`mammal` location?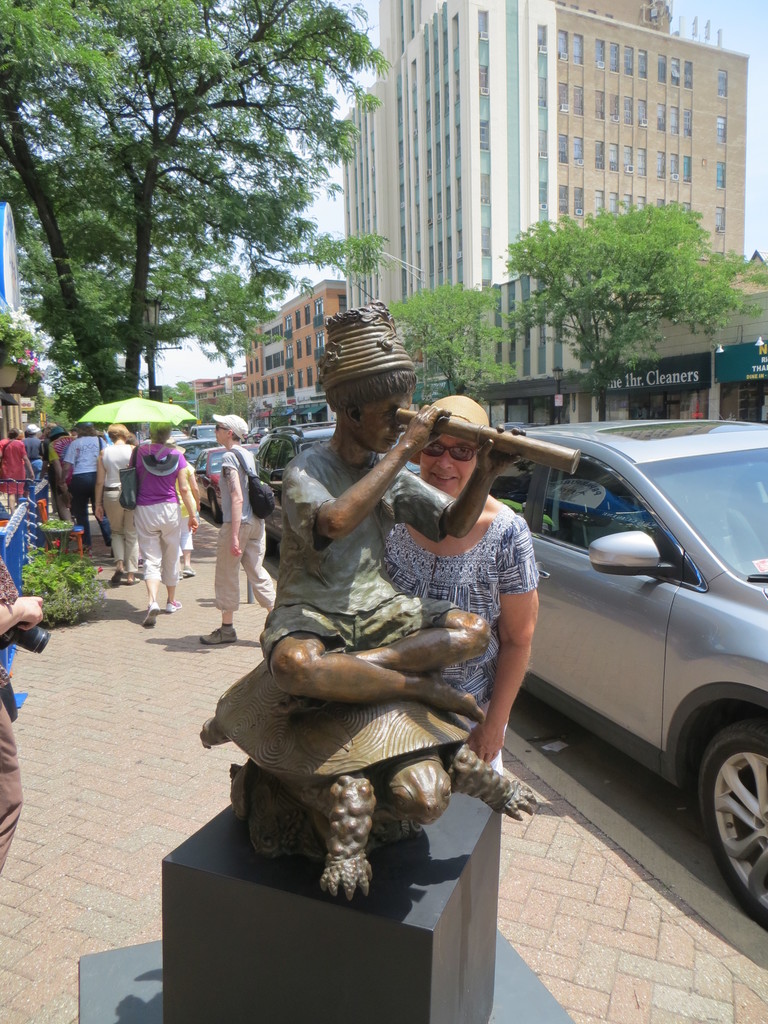
(386,394,540,771)
